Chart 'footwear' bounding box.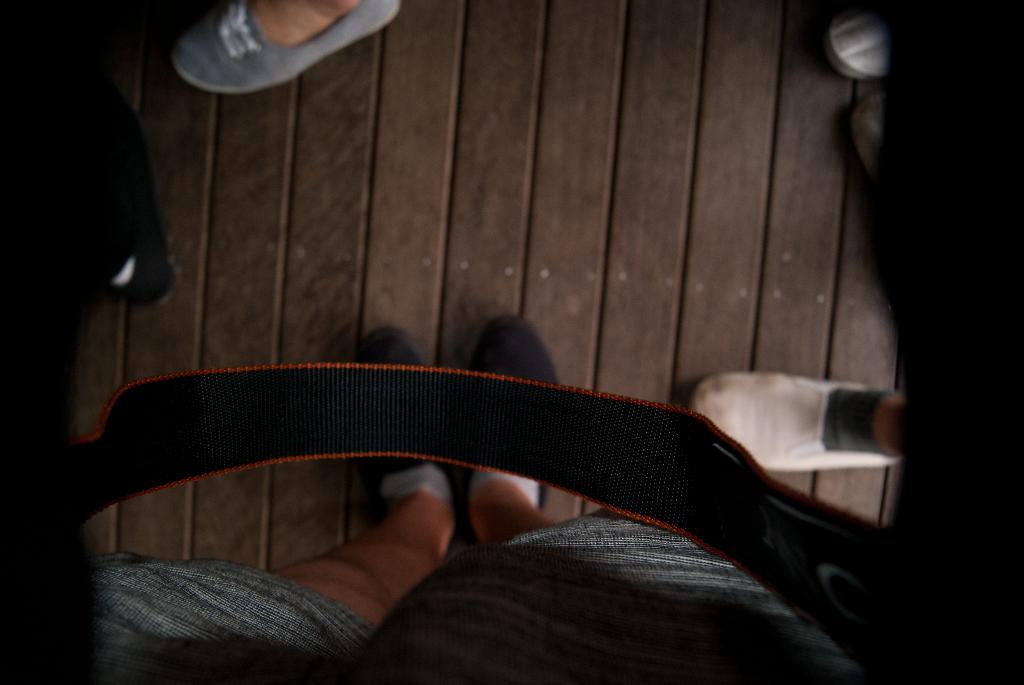
Charted: [822,0,901,71].
